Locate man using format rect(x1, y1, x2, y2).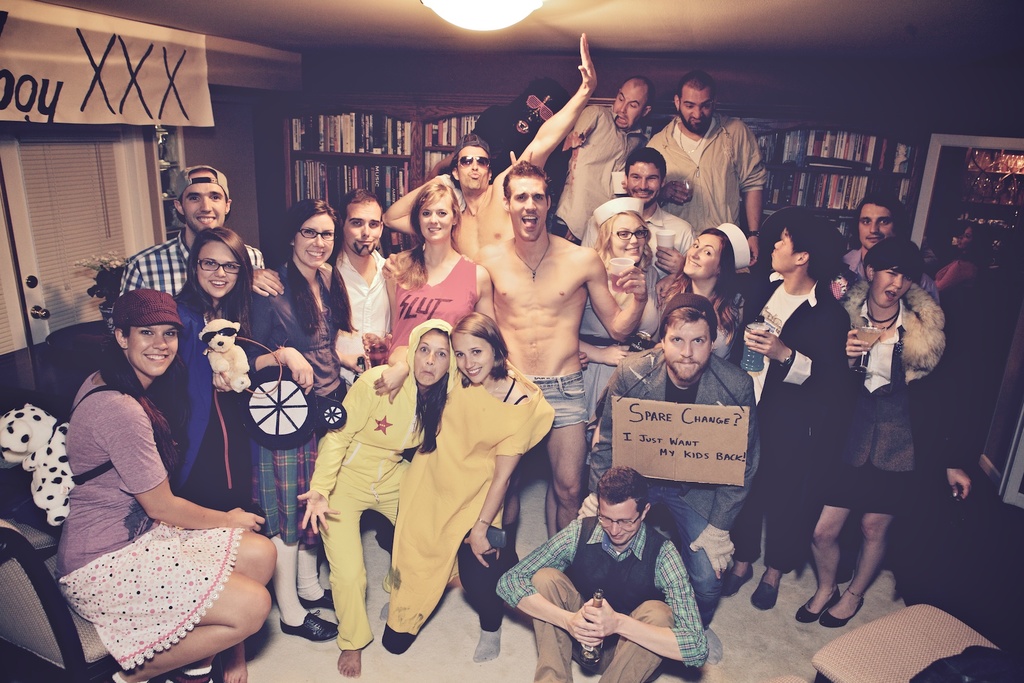
rect(255, 186, 390, 390).
